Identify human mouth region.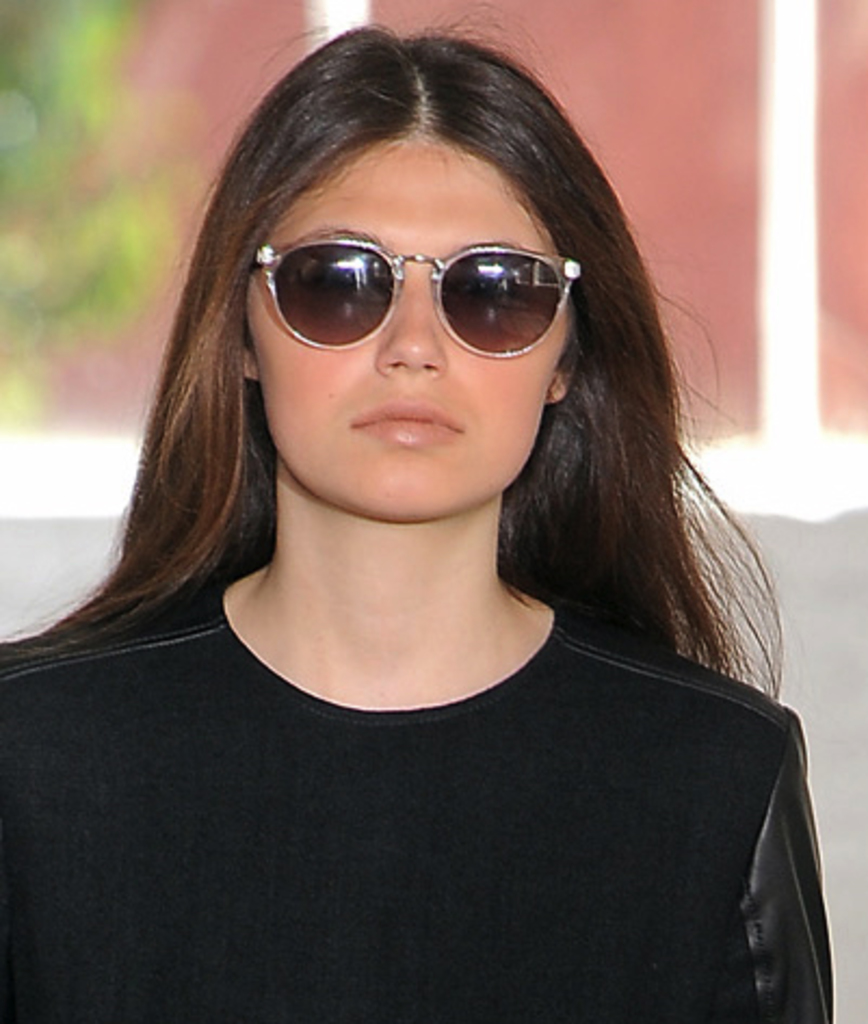
Region: (x1=348, y1=396, x2=465, y2=450).
